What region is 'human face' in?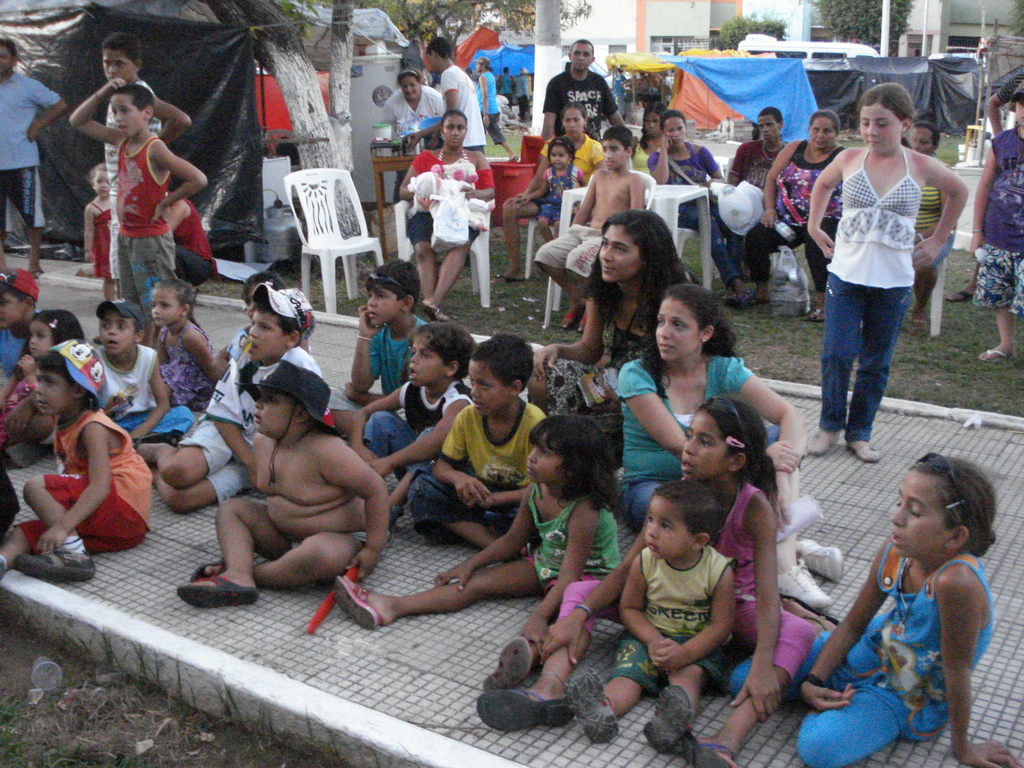
755 113 780 140.
